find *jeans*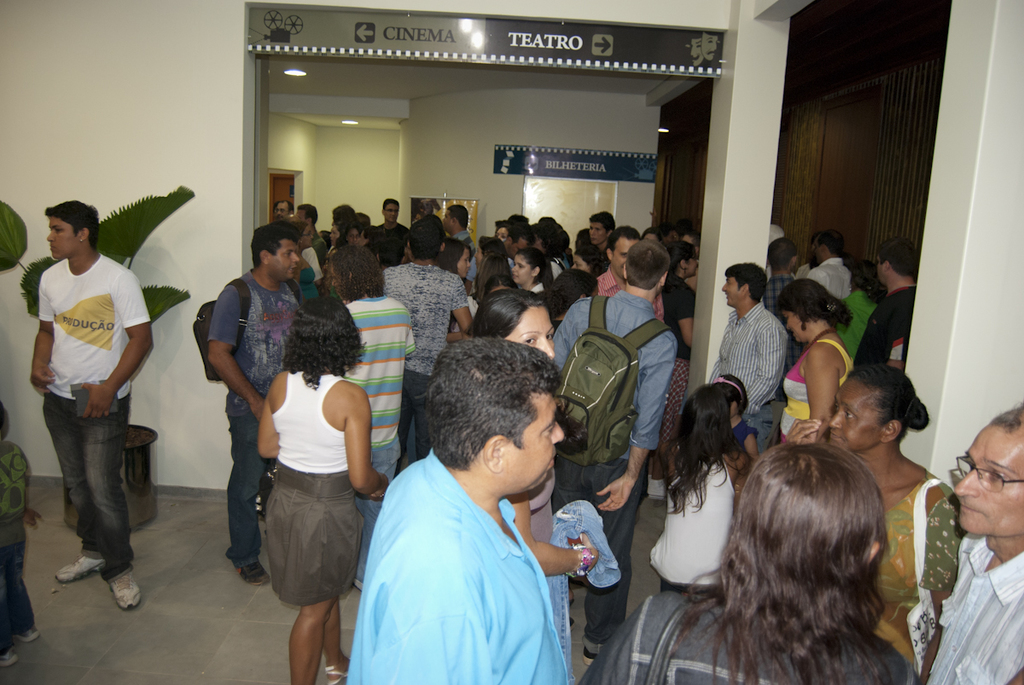
225/390/283/552
